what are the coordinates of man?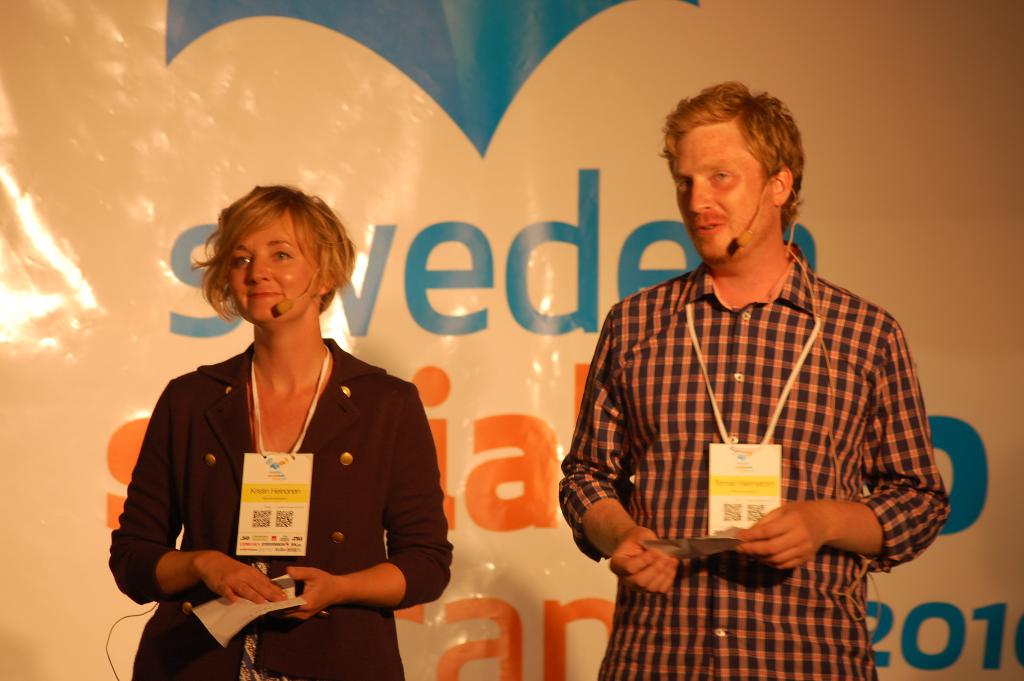
<region>577, 74, 943, 646</region>.
